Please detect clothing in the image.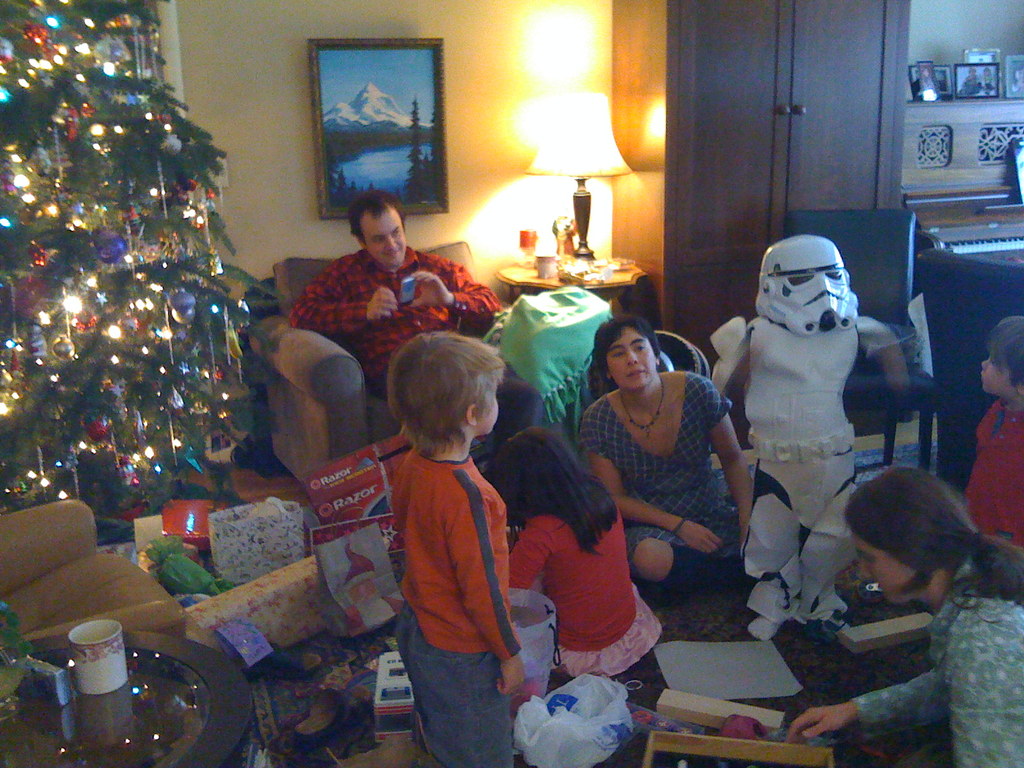
(968, 399, 1023, 546).
